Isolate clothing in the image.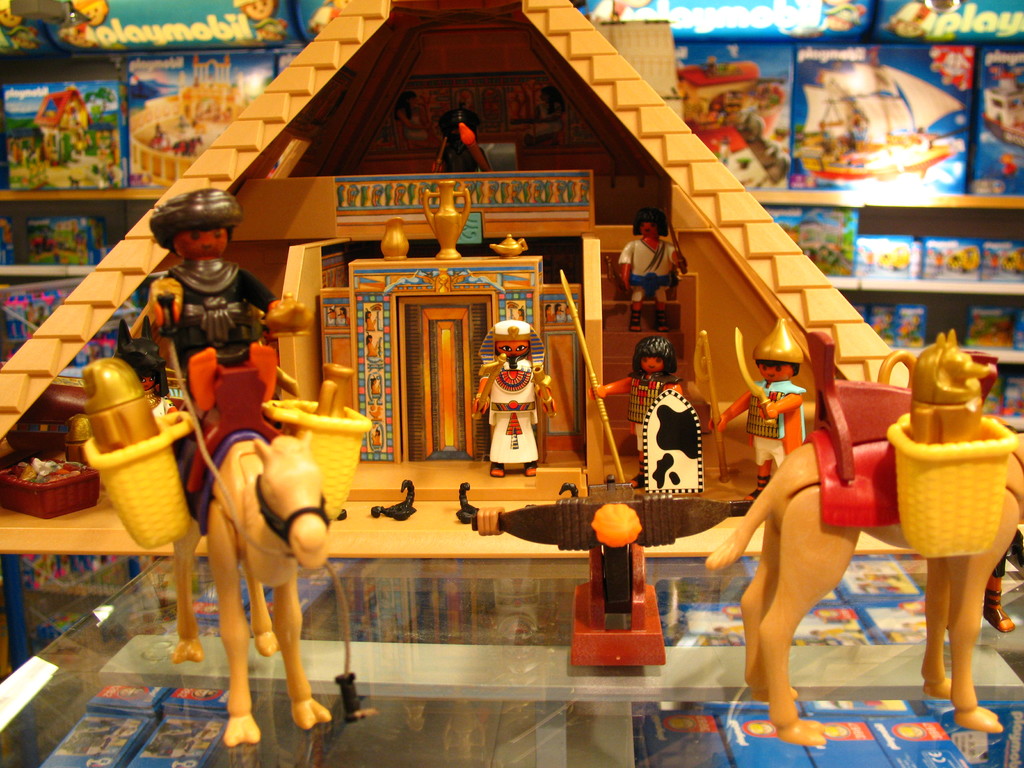
Isolated region: pyautogui.locateOnScreen(144, 387, 176, 416).
